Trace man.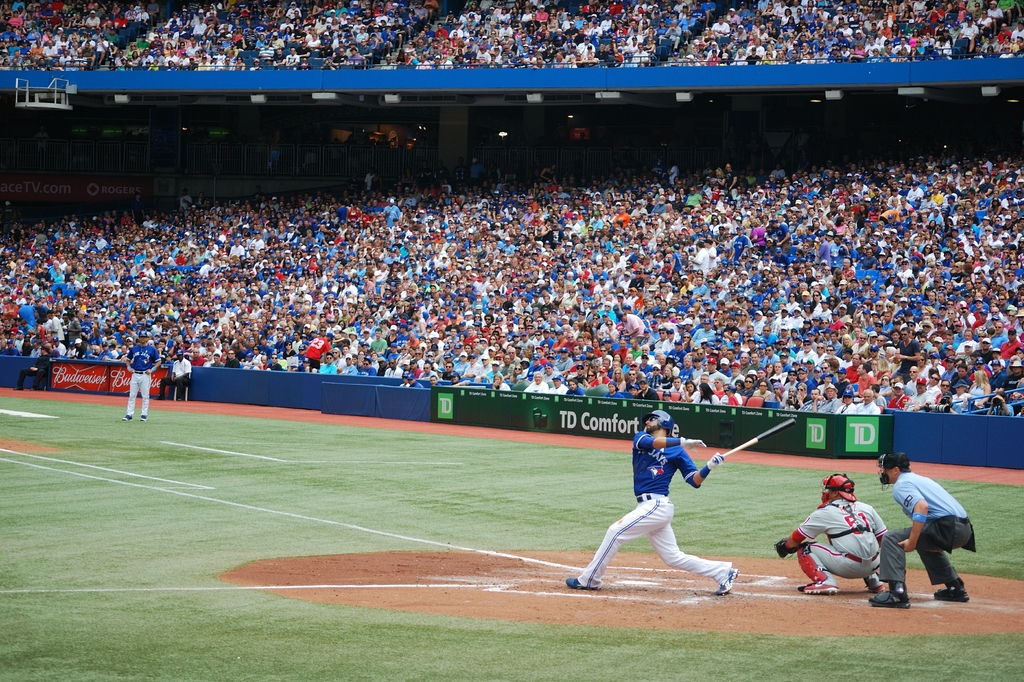
Traced to rect(295, 275, 306, 291).
